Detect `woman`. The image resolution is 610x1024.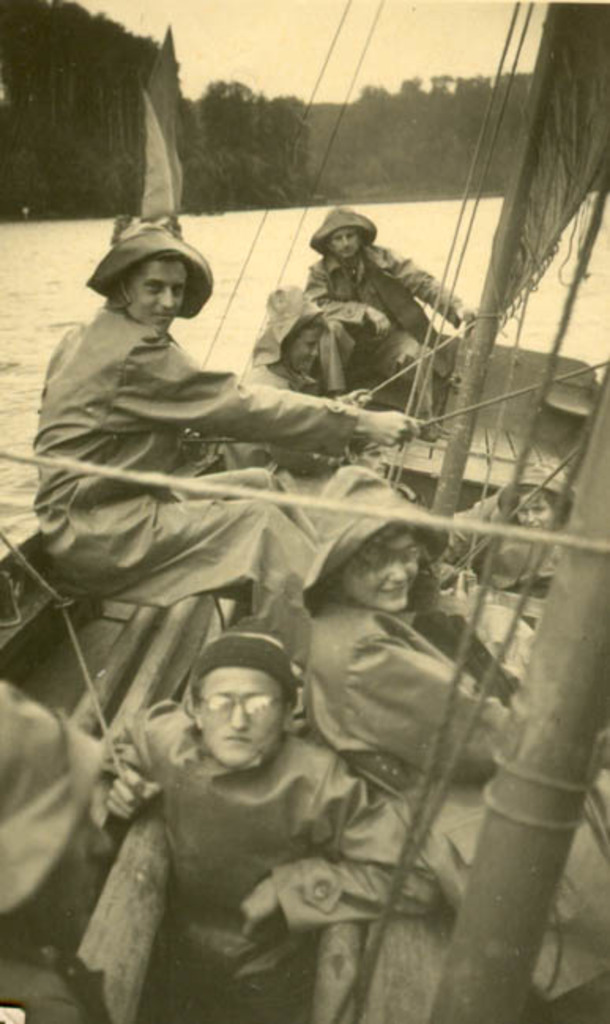
box(90, 625, 448, 1022).
